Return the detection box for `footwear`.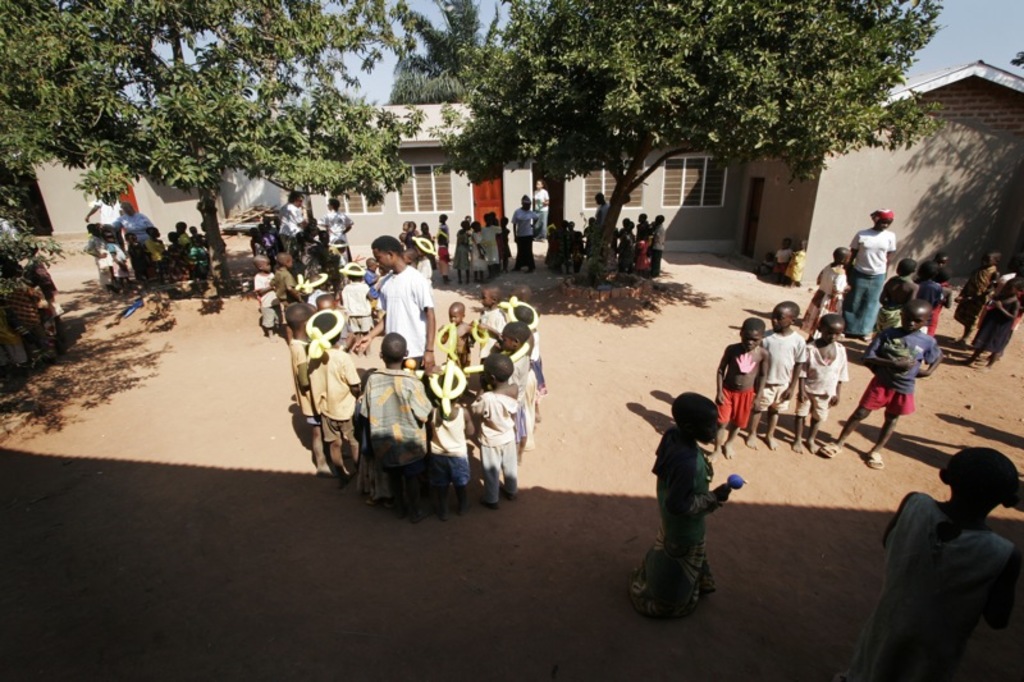
{"x1": 819, "y1": 443, "x2": 844, "y2": 457}.
